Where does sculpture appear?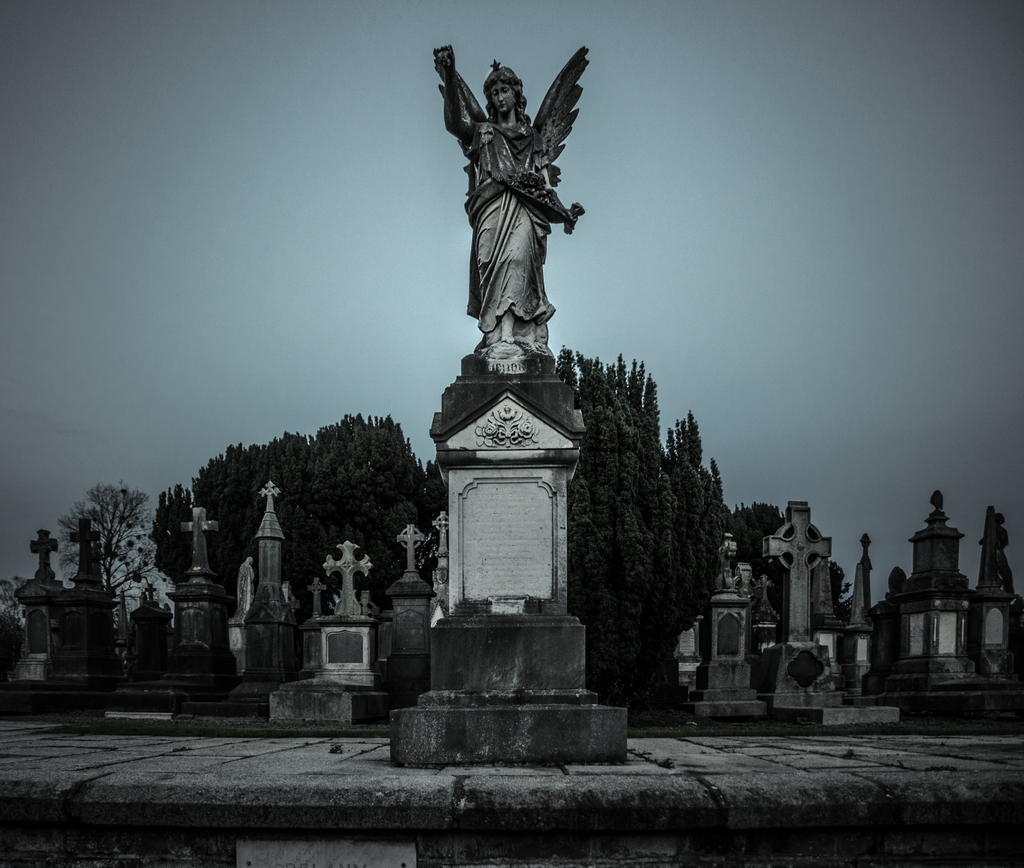
Appears at (417,33,602,379).
